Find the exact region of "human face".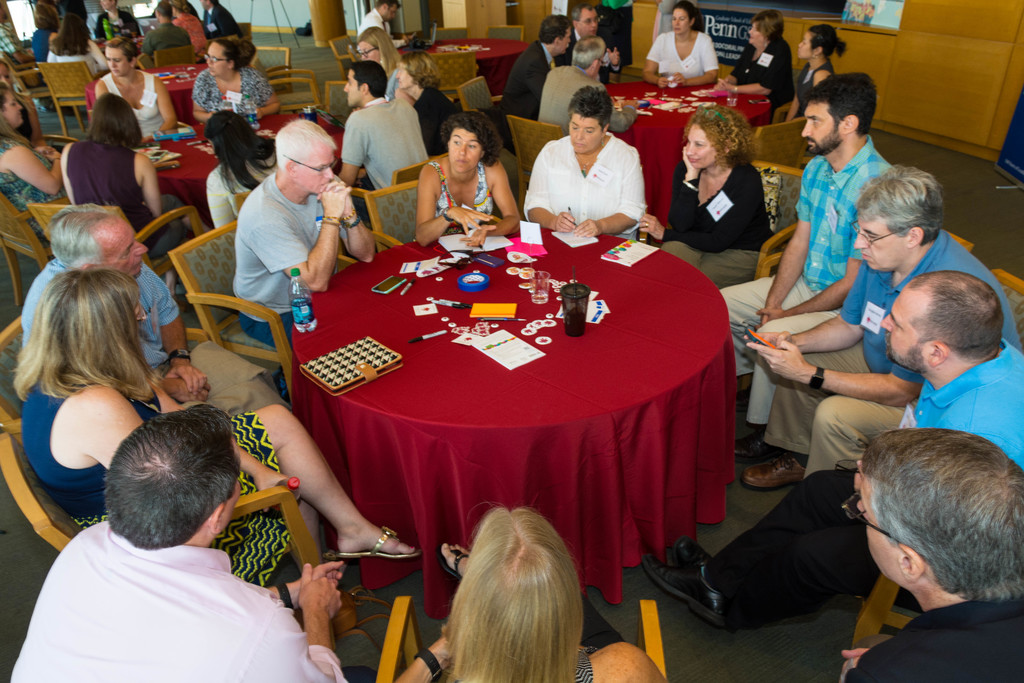
Exact region: crop(796, 25, 813, 58).
